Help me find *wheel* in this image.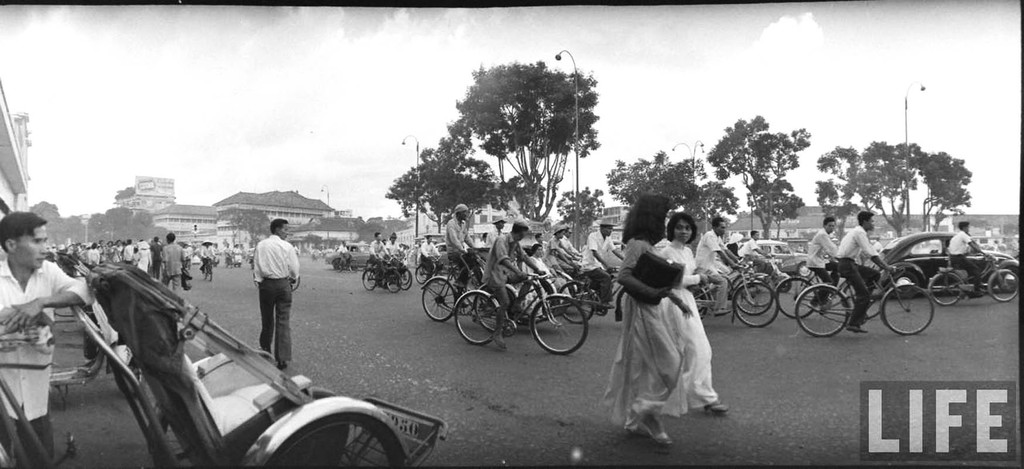
Found it: select_region(776, 276, 817, 318).
